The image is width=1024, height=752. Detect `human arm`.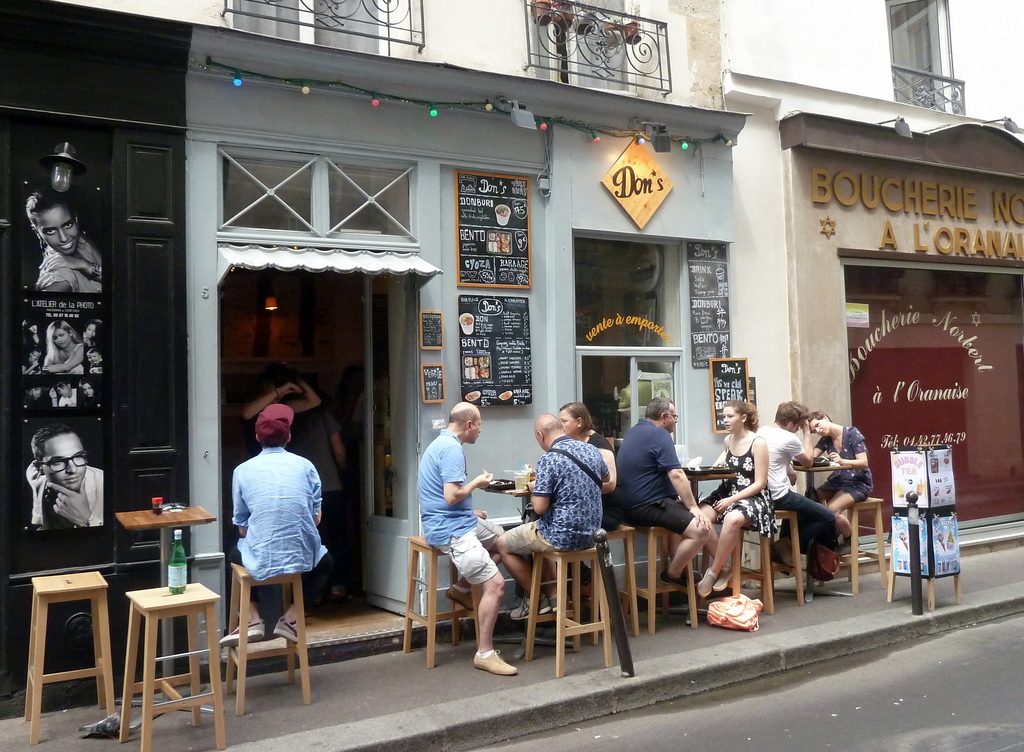
Detection: [230,470,253,540].
